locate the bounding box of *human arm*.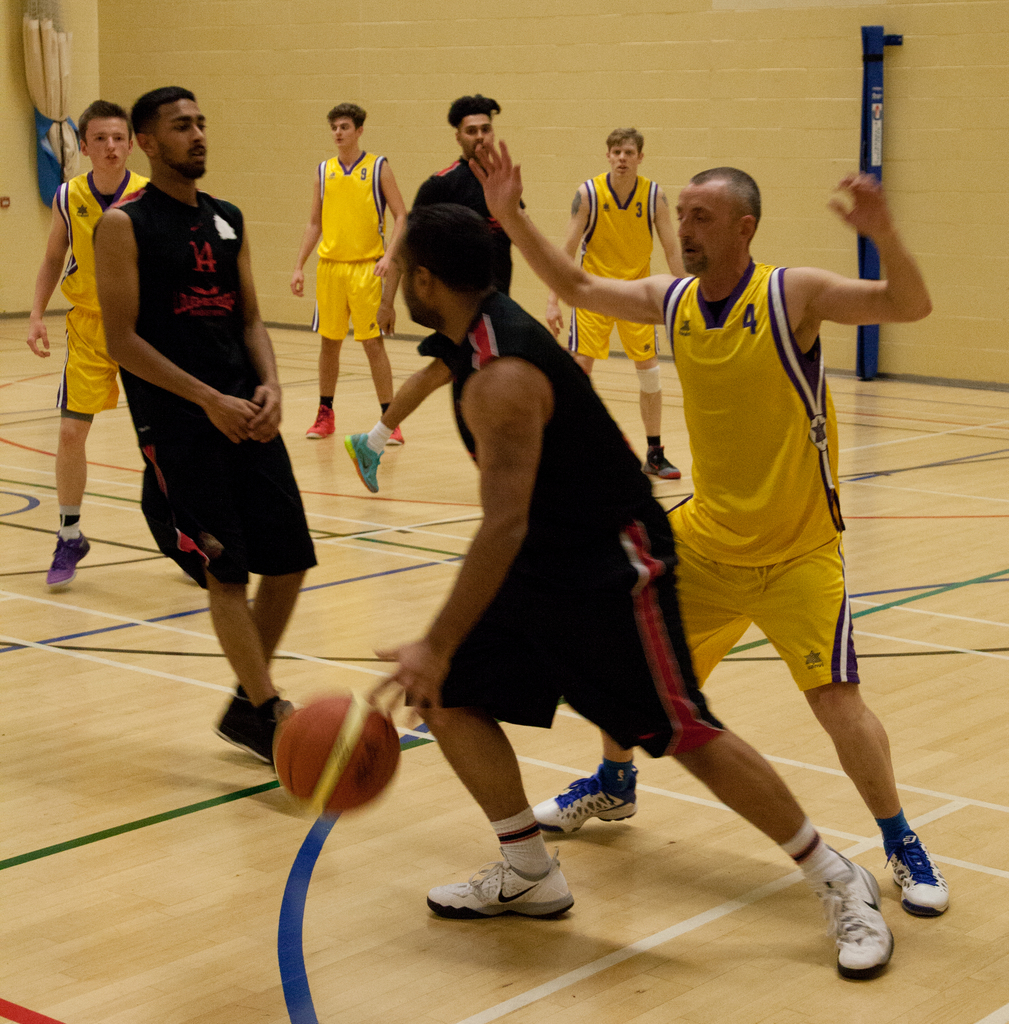
Bounding box: {"left": 465, "top": 125, "right": 666, "bottom": 330}.
